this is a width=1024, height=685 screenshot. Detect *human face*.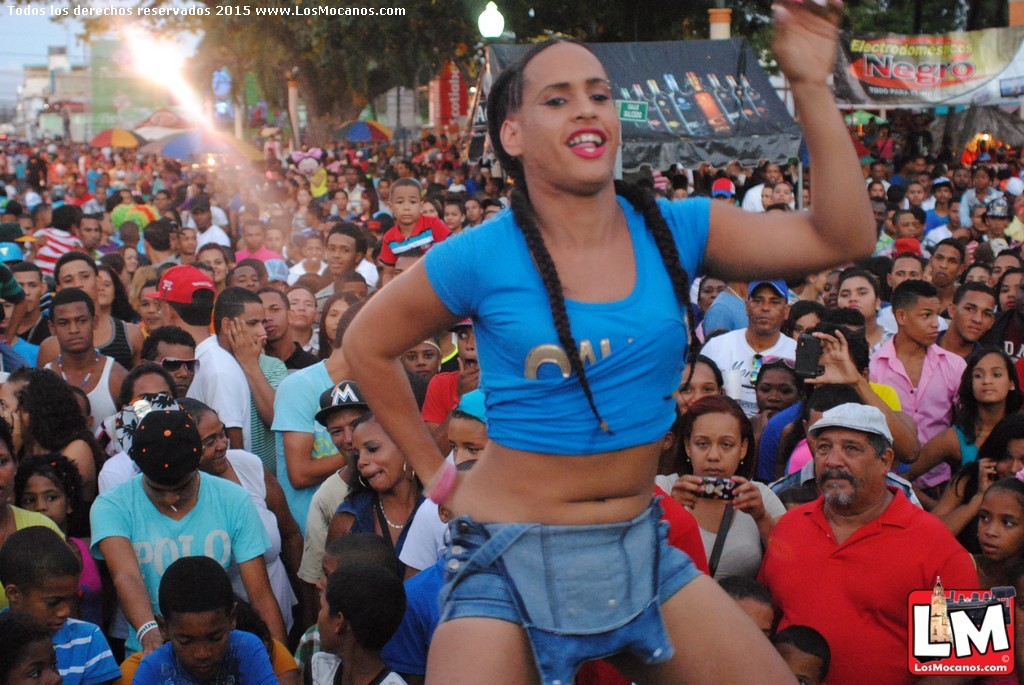
[954, 293, 988, 326].
